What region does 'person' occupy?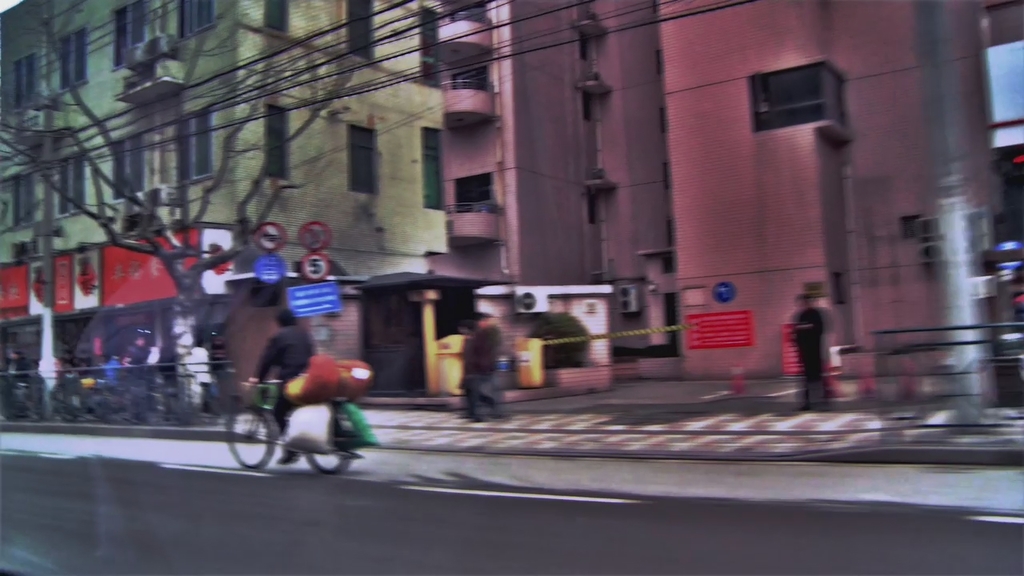
bbox=(254, 310, 320, 462).
